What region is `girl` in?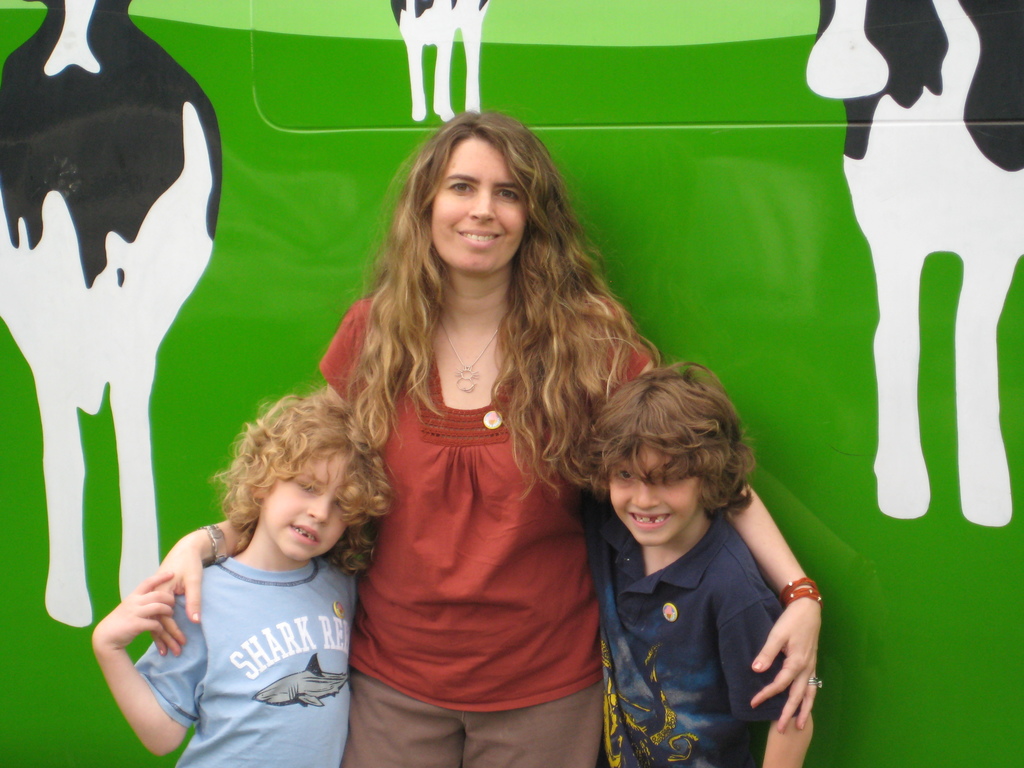
left=138, top=103, right=825, bottom=767.
